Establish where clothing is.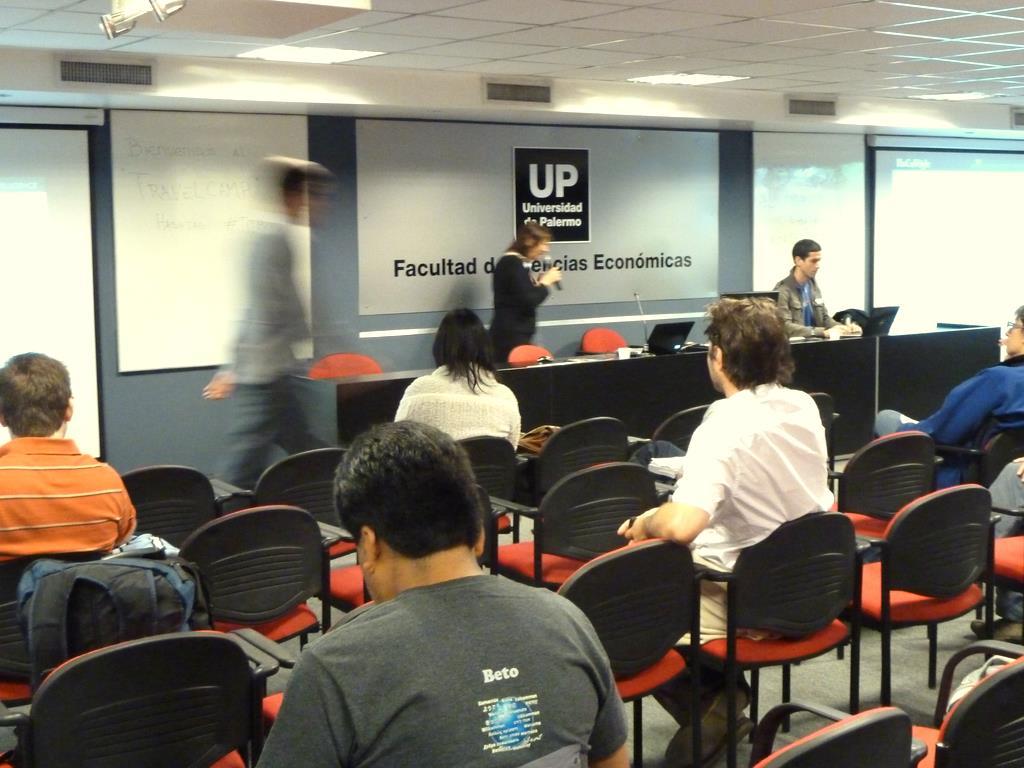
Established at rect(218, 214, 334, 490).
